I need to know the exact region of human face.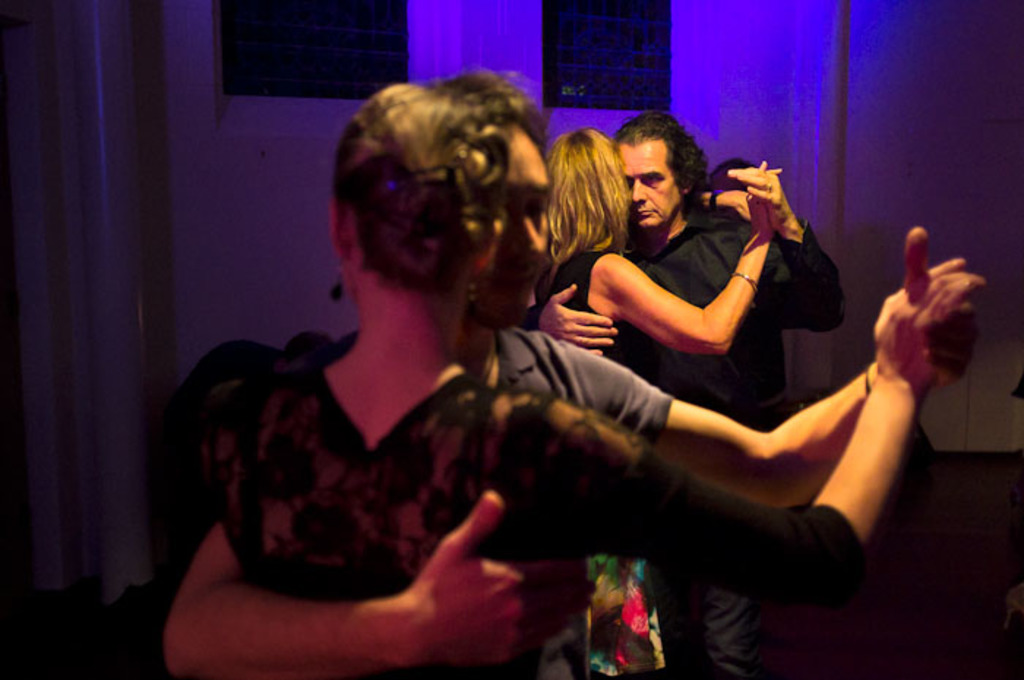
Region: 497, 129, 554, 322.
